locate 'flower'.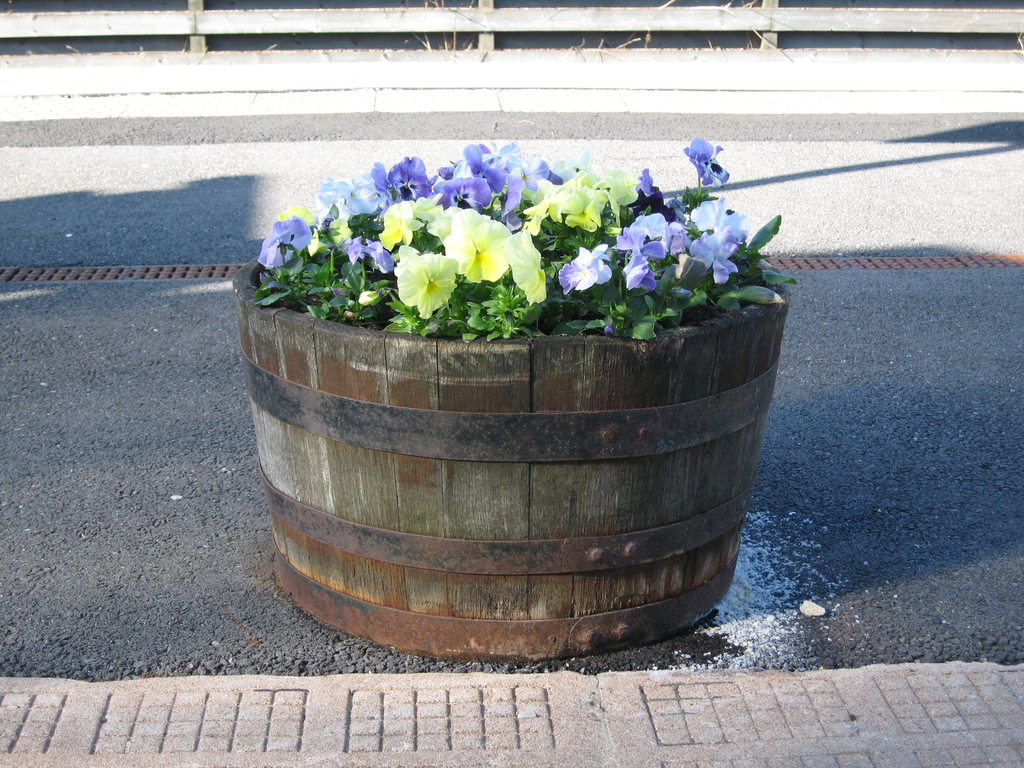
Bounding box: (left=559, top=186, right=607, bottom=233).
